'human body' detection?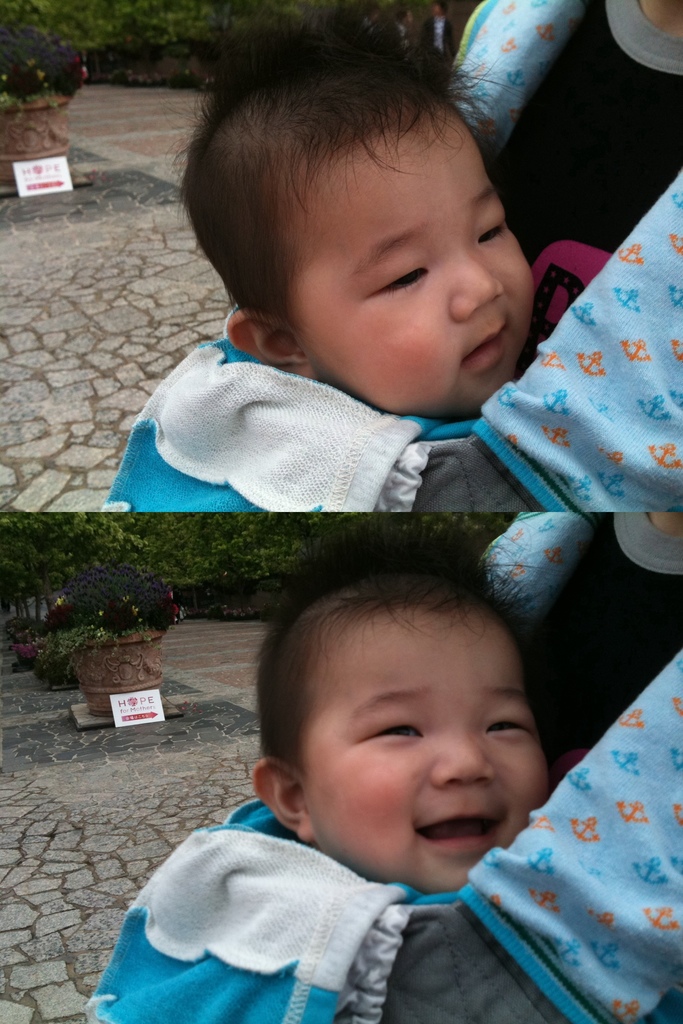
crop(101, 25, 634, 511)
